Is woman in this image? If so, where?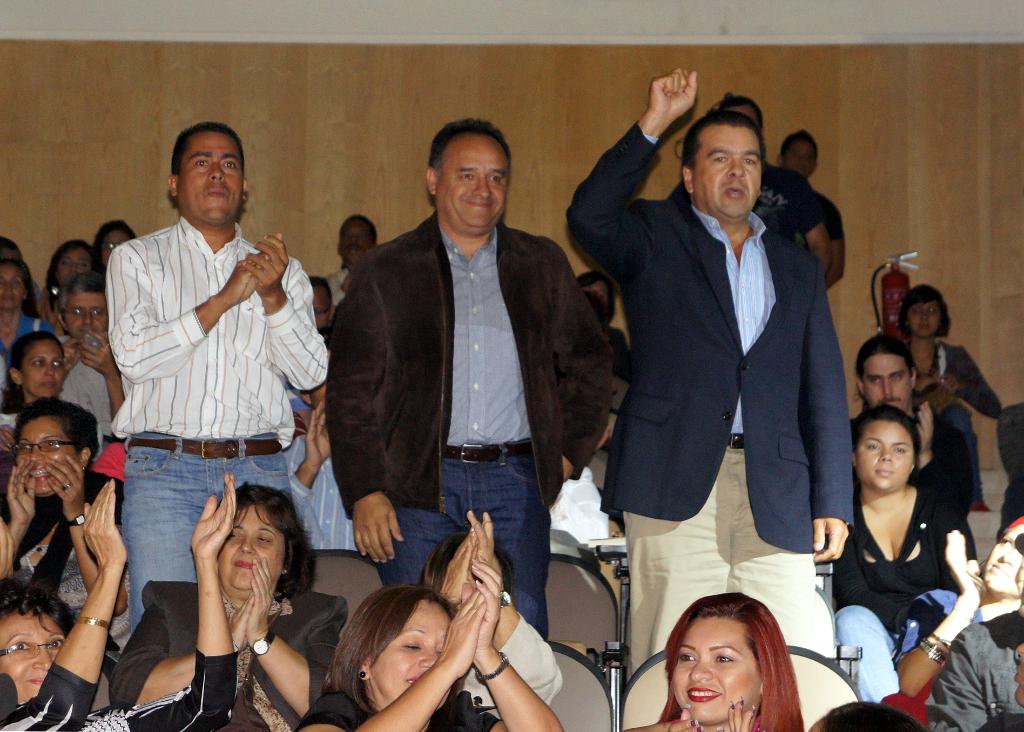
Yes, at <region>419, 507, 561, 709</region>.
